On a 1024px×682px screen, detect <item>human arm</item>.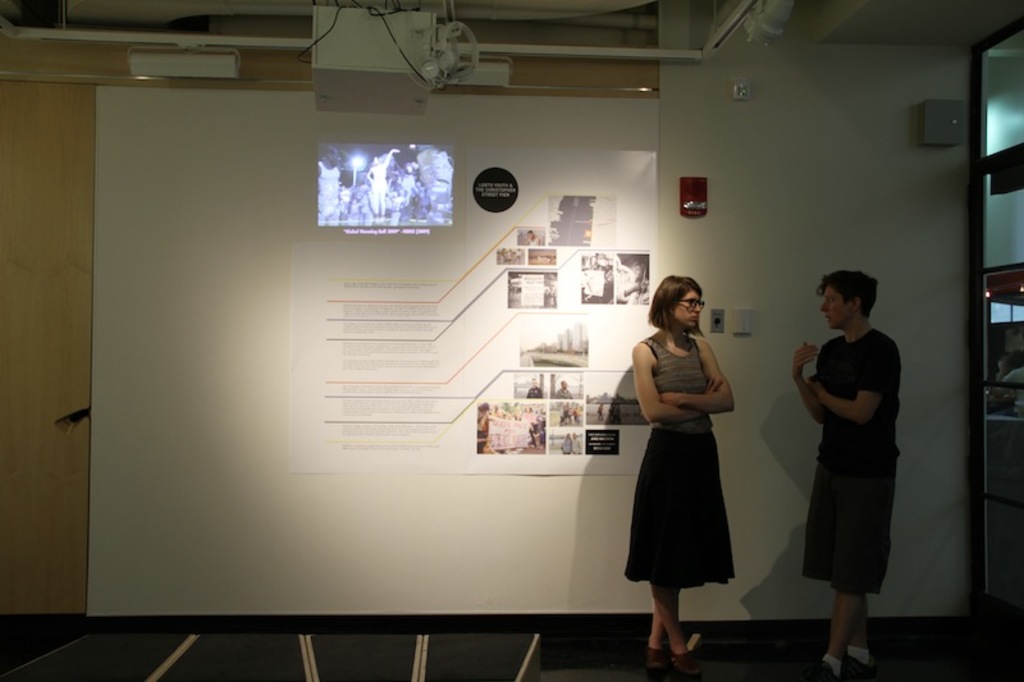
locate(655, 339, 739, 417).
